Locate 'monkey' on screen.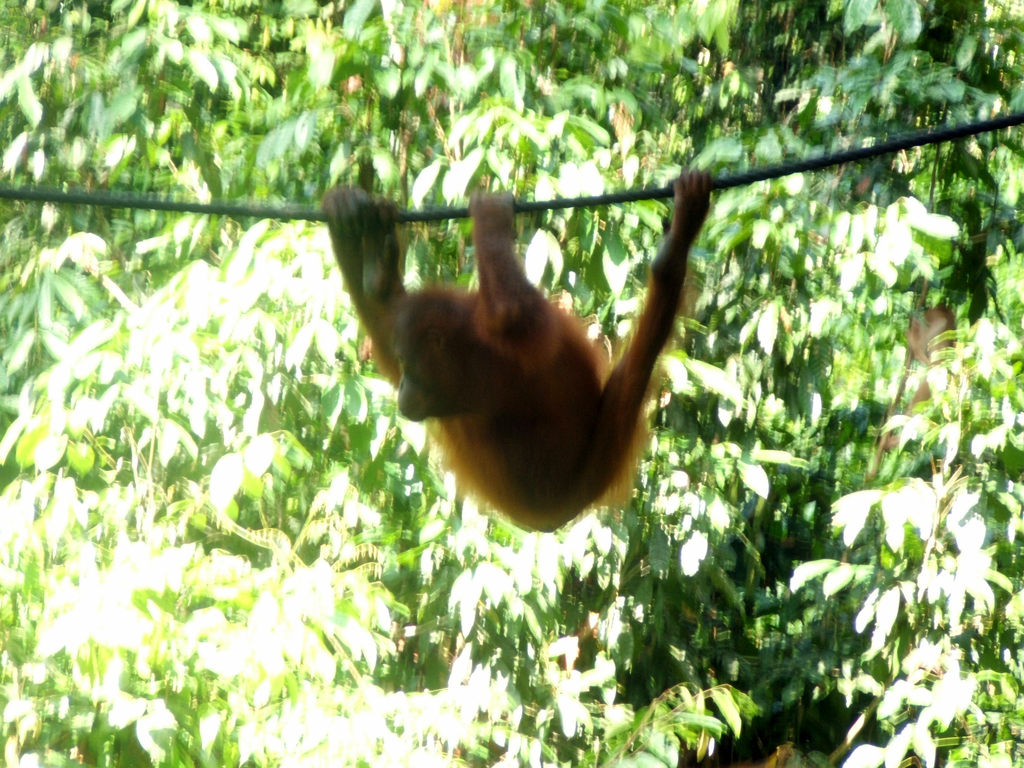
On screen at locate(335, 162, 737, 526).
